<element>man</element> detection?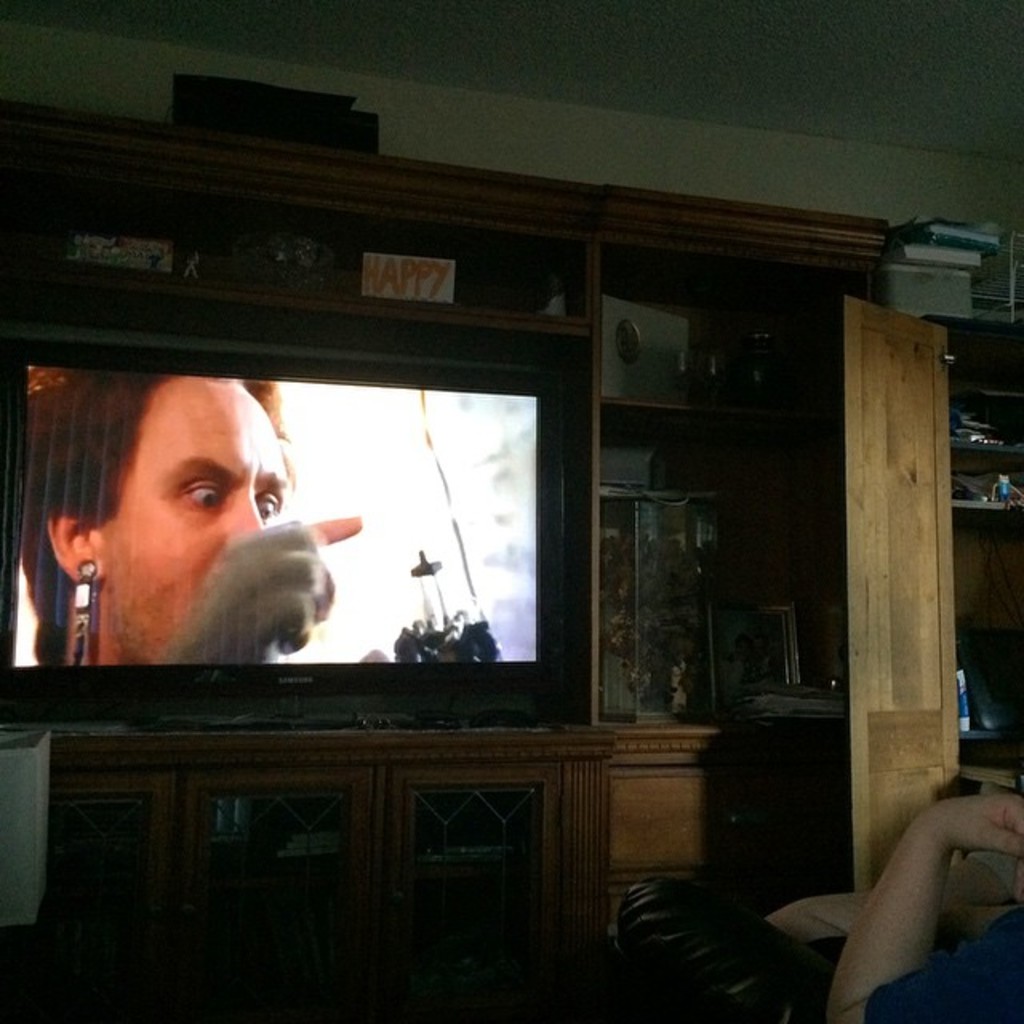
(x1=21, y1=371, x2=362, y2=669)
